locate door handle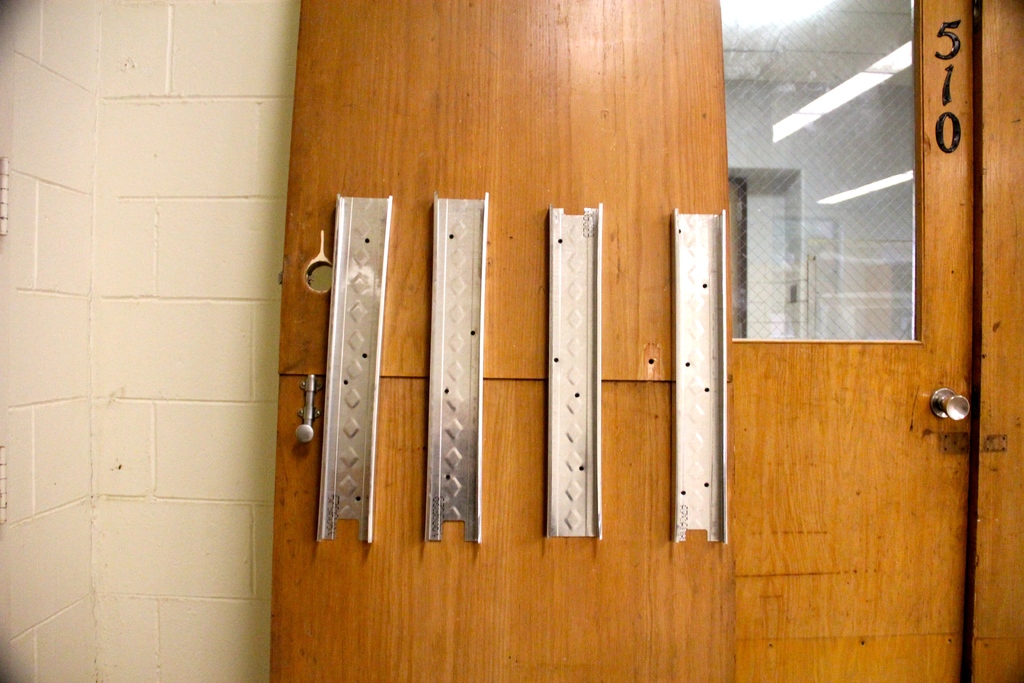
<region>294, 372, 319, 442</region>
